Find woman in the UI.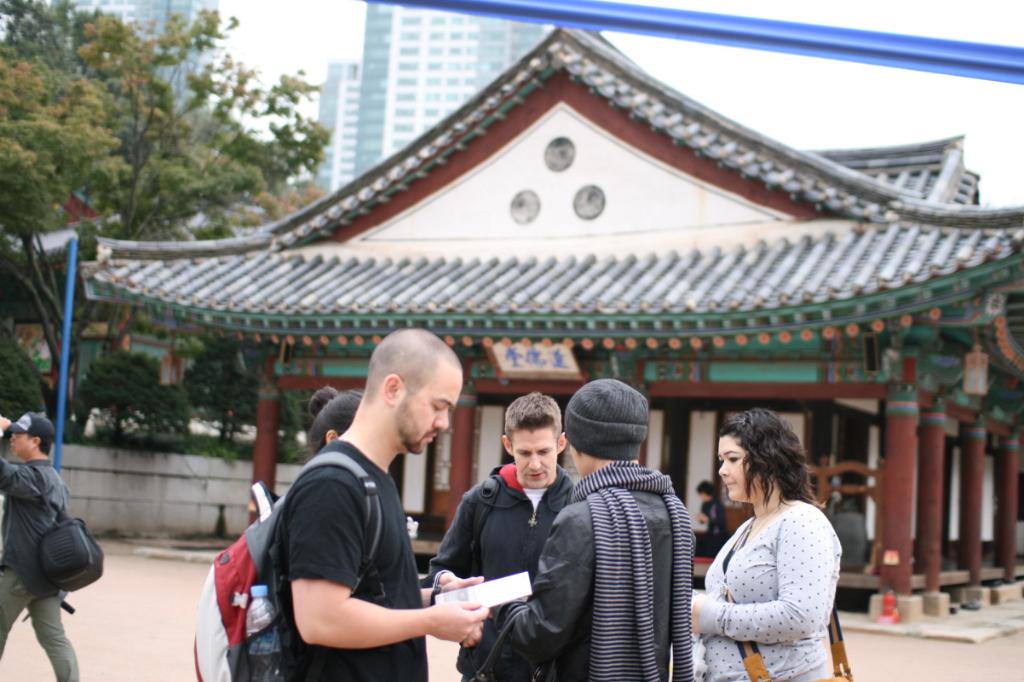
UI element at [696,404,844,681].
